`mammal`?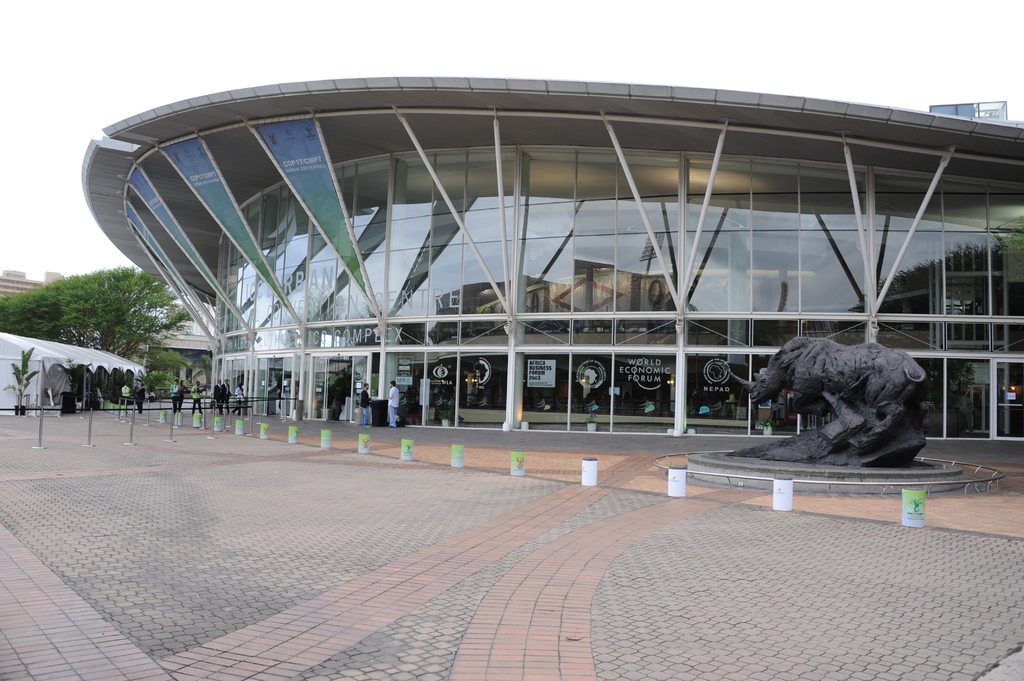
<box>235,383,243,416</box>
